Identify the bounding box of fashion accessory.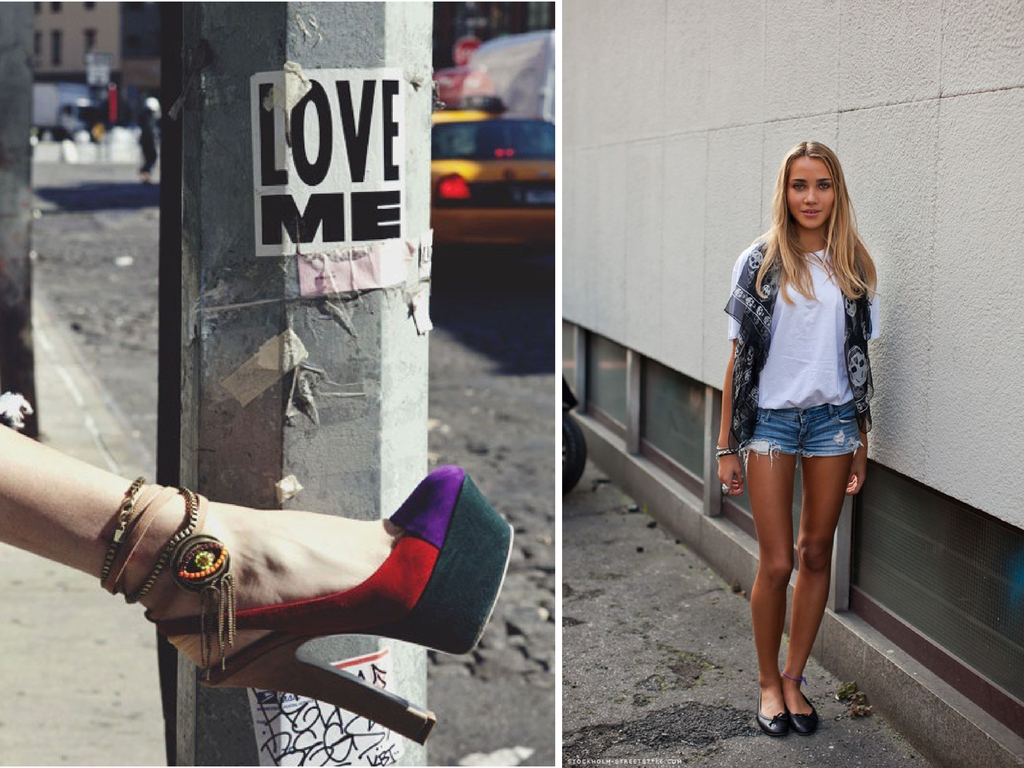
region(98, 476, 239, 682).
